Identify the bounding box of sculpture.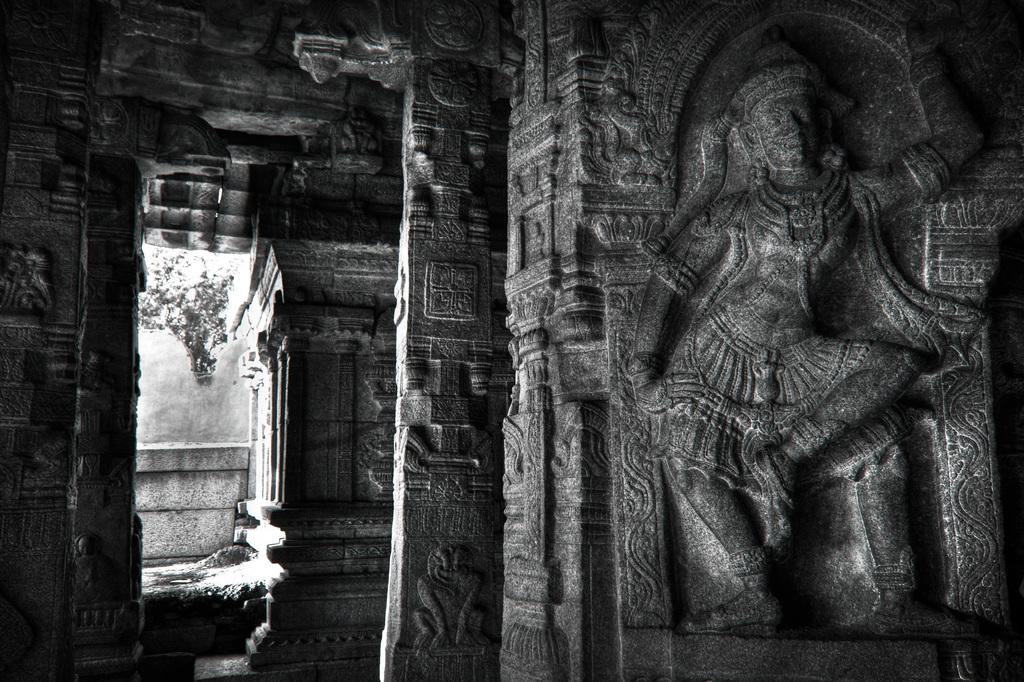
412, 540, 517, 662.
